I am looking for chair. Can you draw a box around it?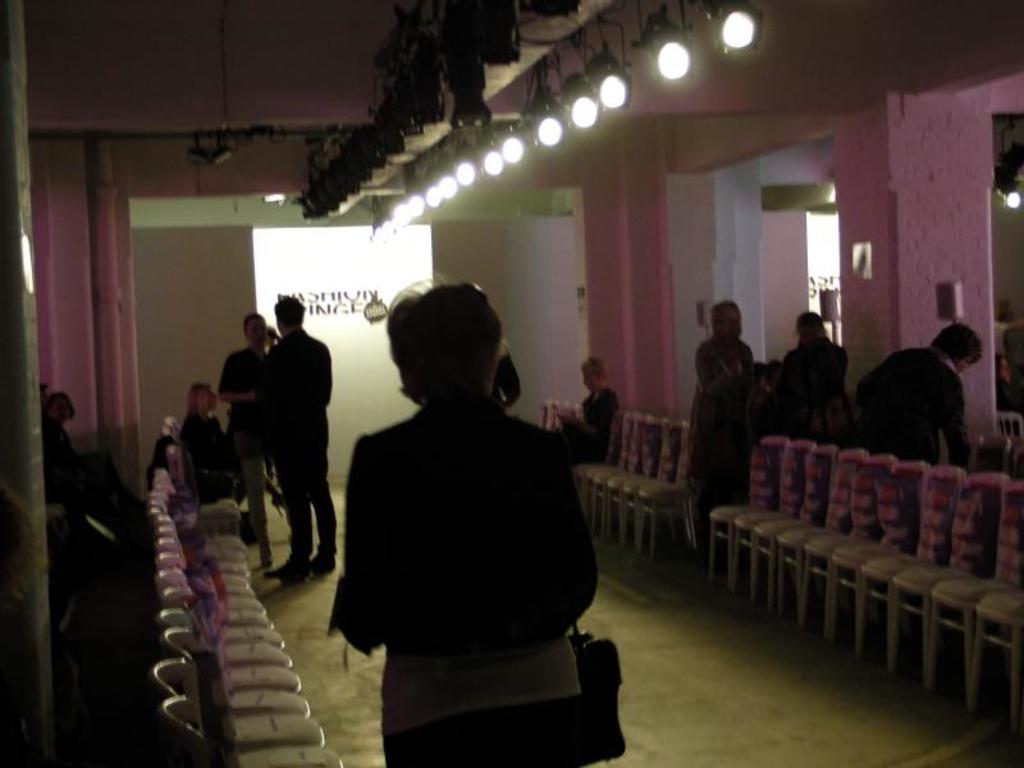
Sure, the bounding box is [639,416,700,553].
